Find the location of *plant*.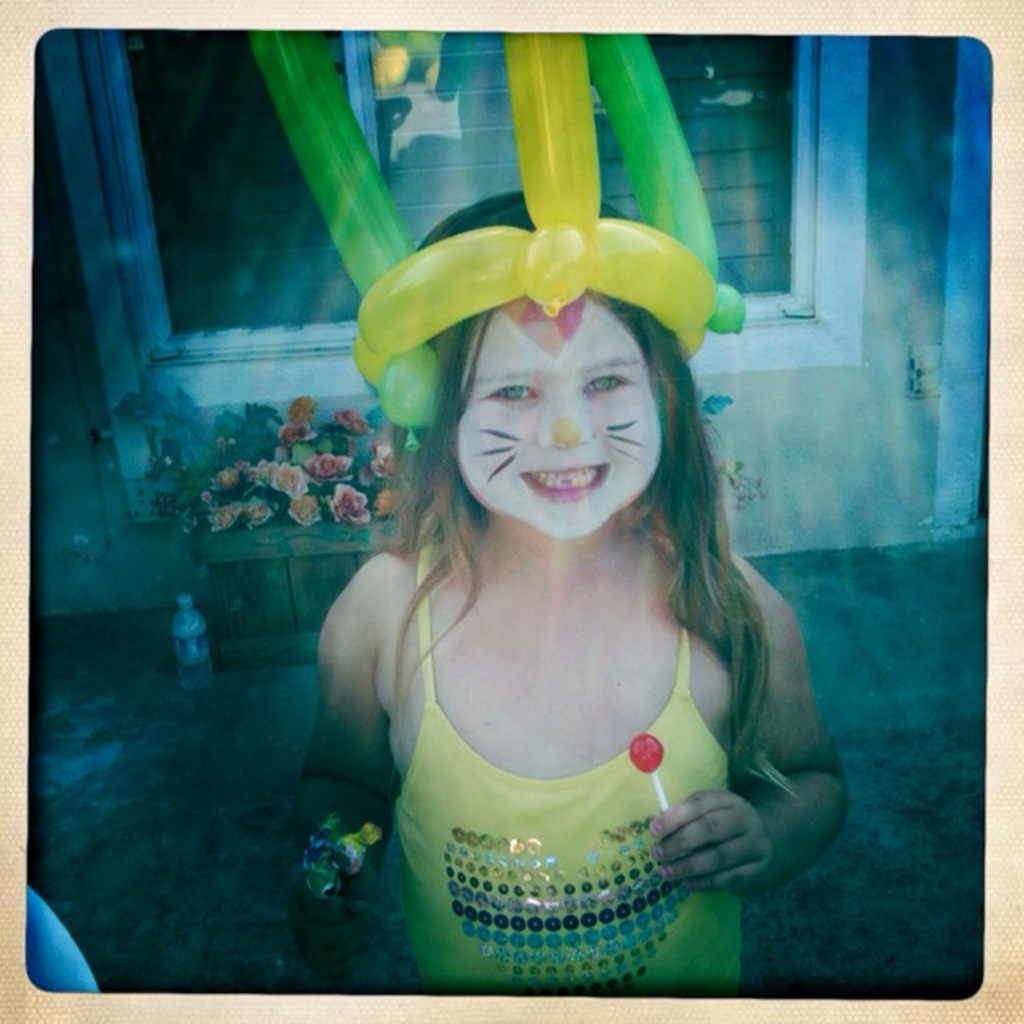
Location: {"left": 111, "top": 393, "right": 404, "bottom": 524}.
